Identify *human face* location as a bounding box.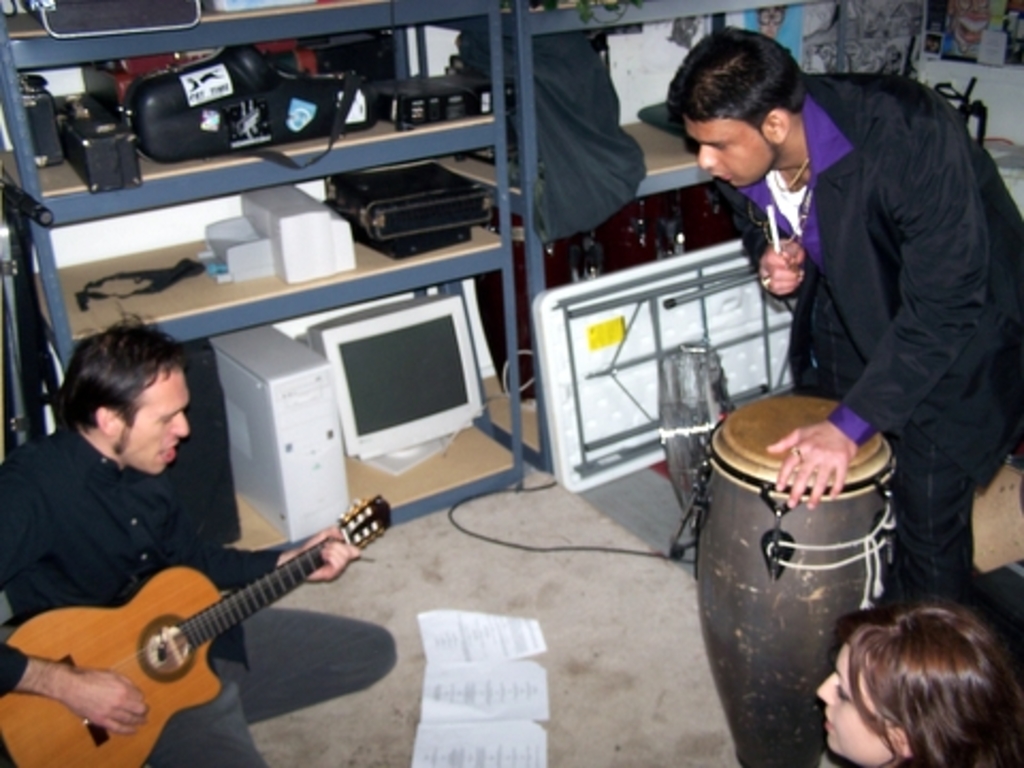
122 367 192 478.
